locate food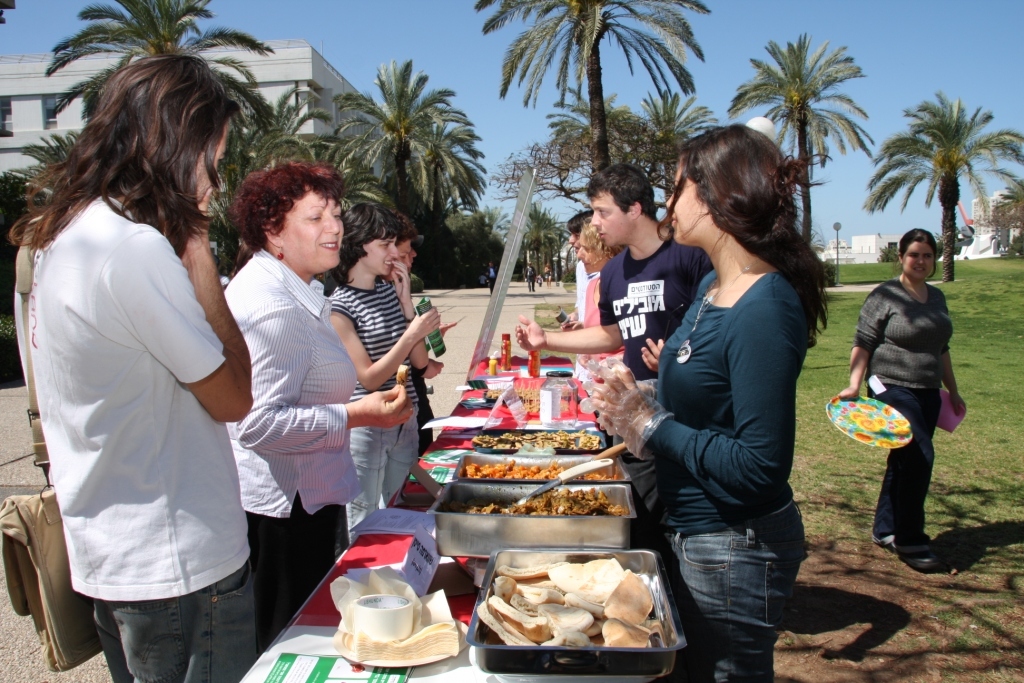
[x1=475, y1=429, x2=604, y2=453]
